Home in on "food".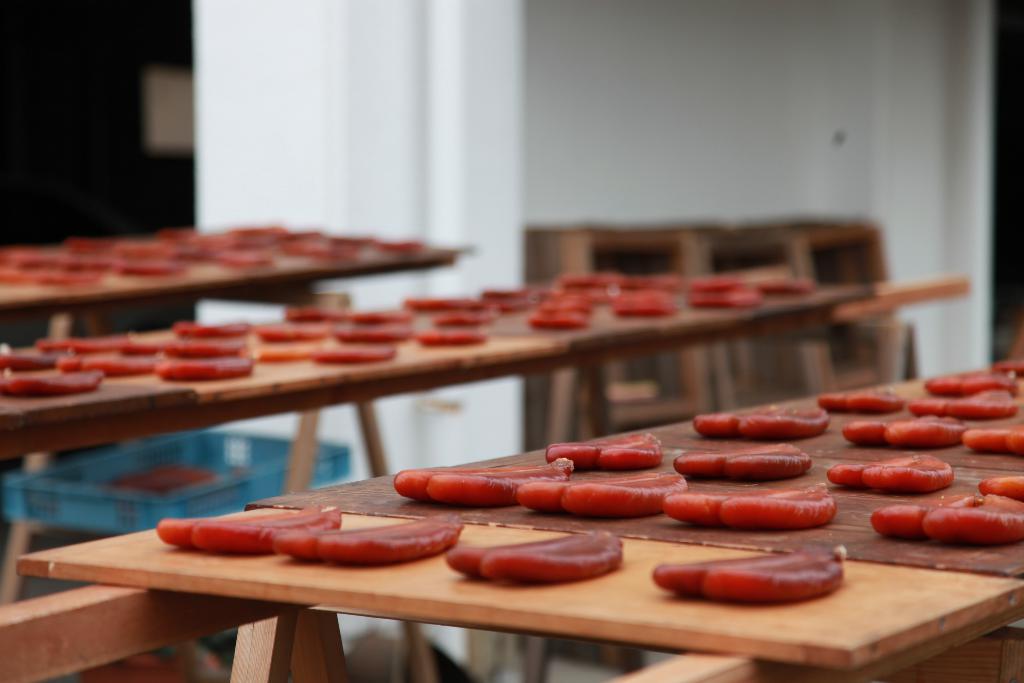
Homed in at <bbox>669, 441, 819, 479</bbox>.
